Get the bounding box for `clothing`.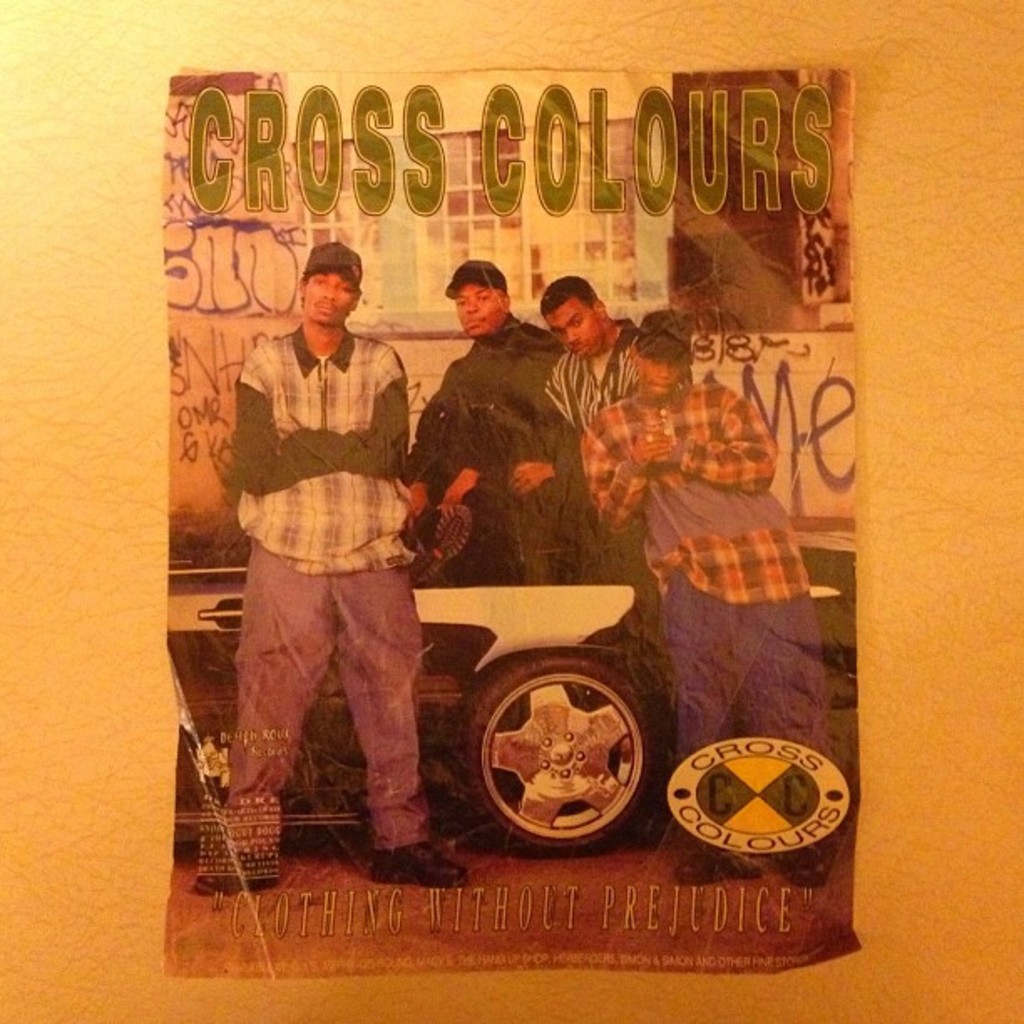
detection(176, 335, 489, 925).
